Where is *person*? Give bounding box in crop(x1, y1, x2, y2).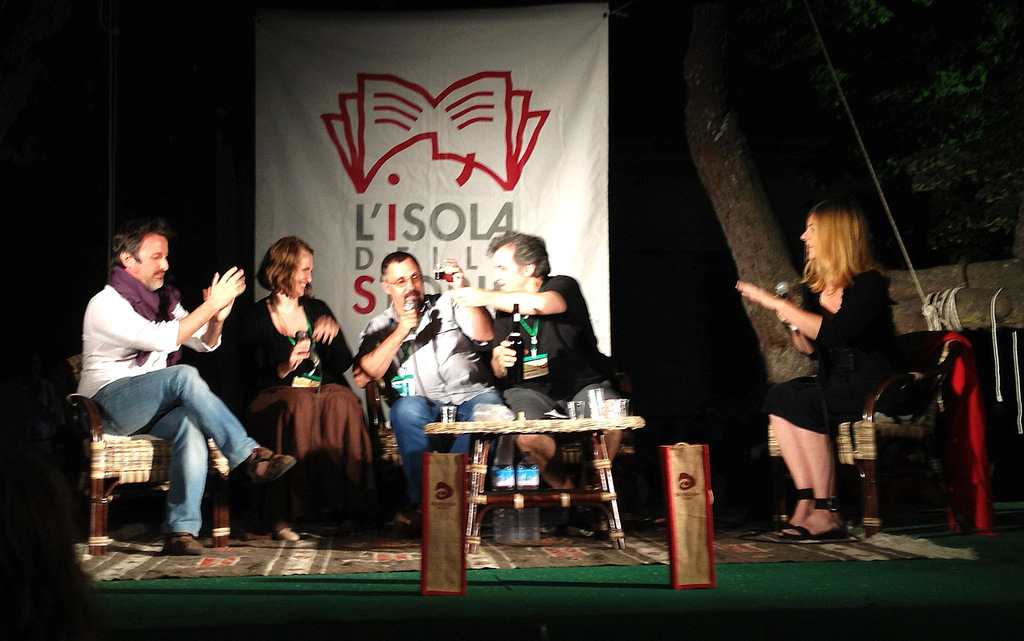
crop(221, 232, 367, 541).
